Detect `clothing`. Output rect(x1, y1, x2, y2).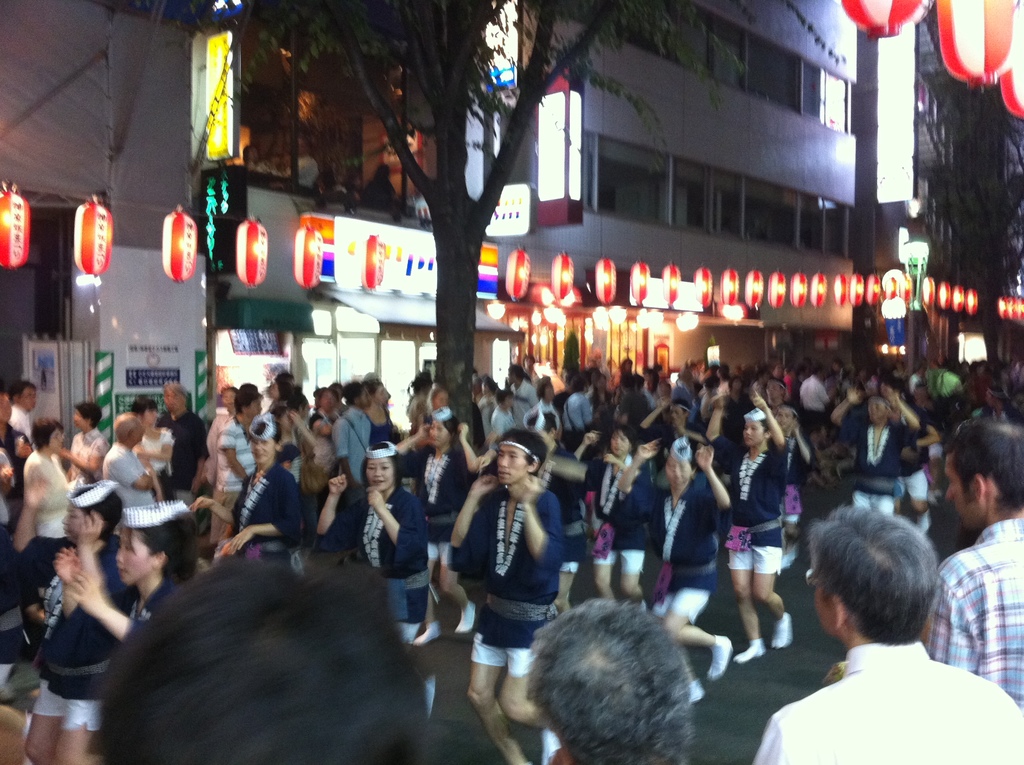
rect(597, 453, 745, 622).
